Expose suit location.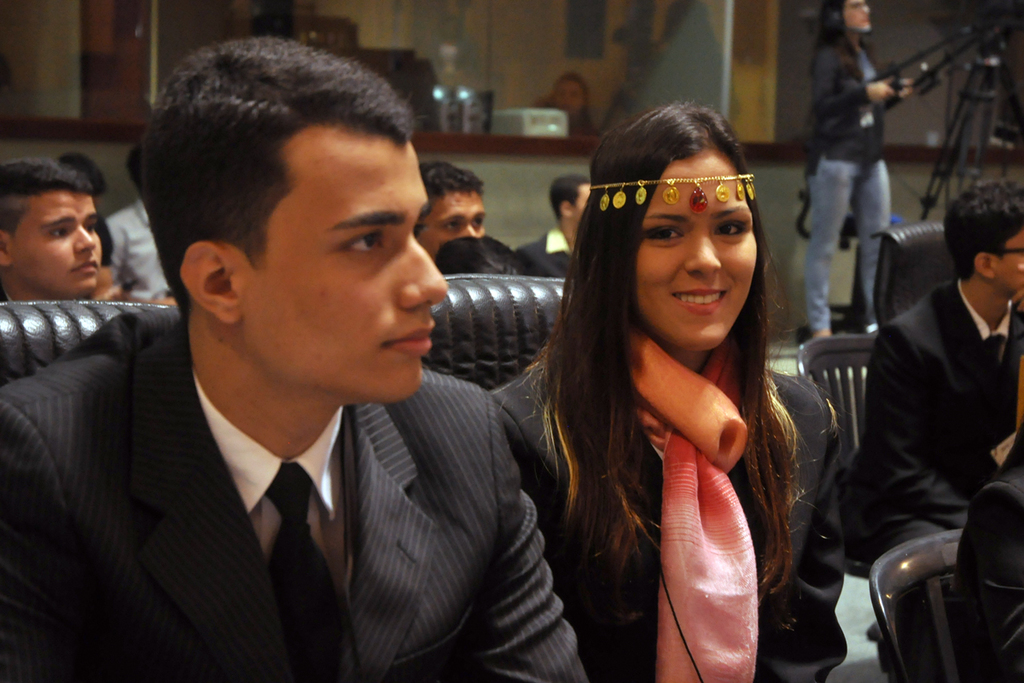
Exposed at bbox=(466, 324, 855, 682).
